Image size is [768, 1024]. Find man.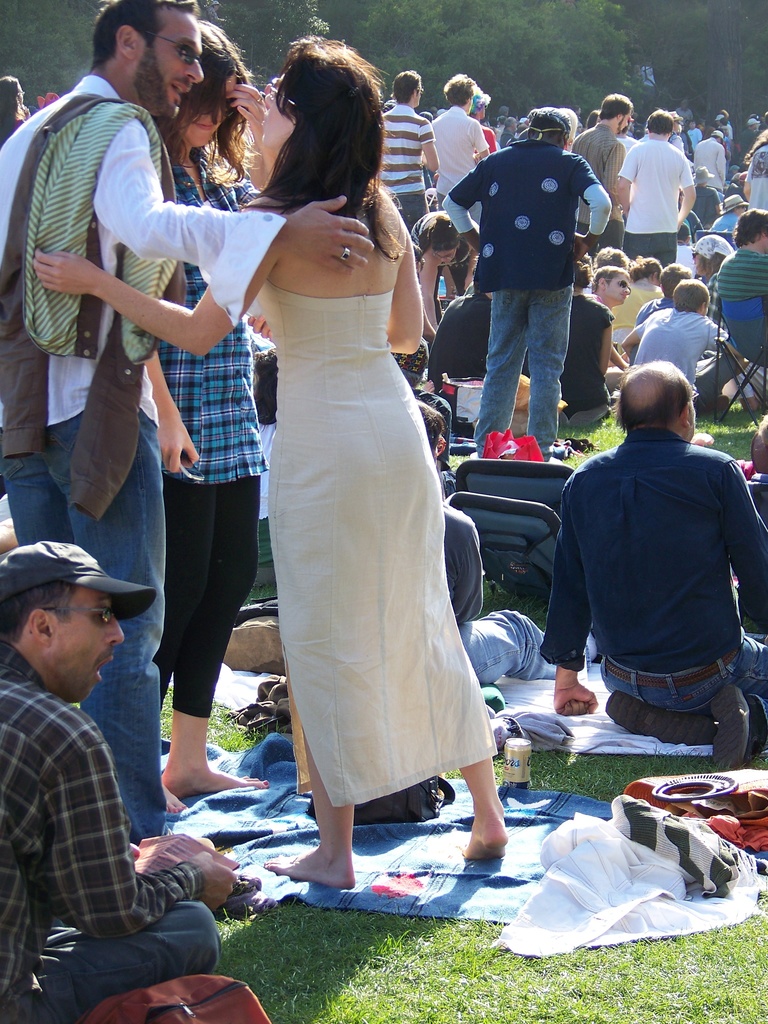
[588,265,644,390].
